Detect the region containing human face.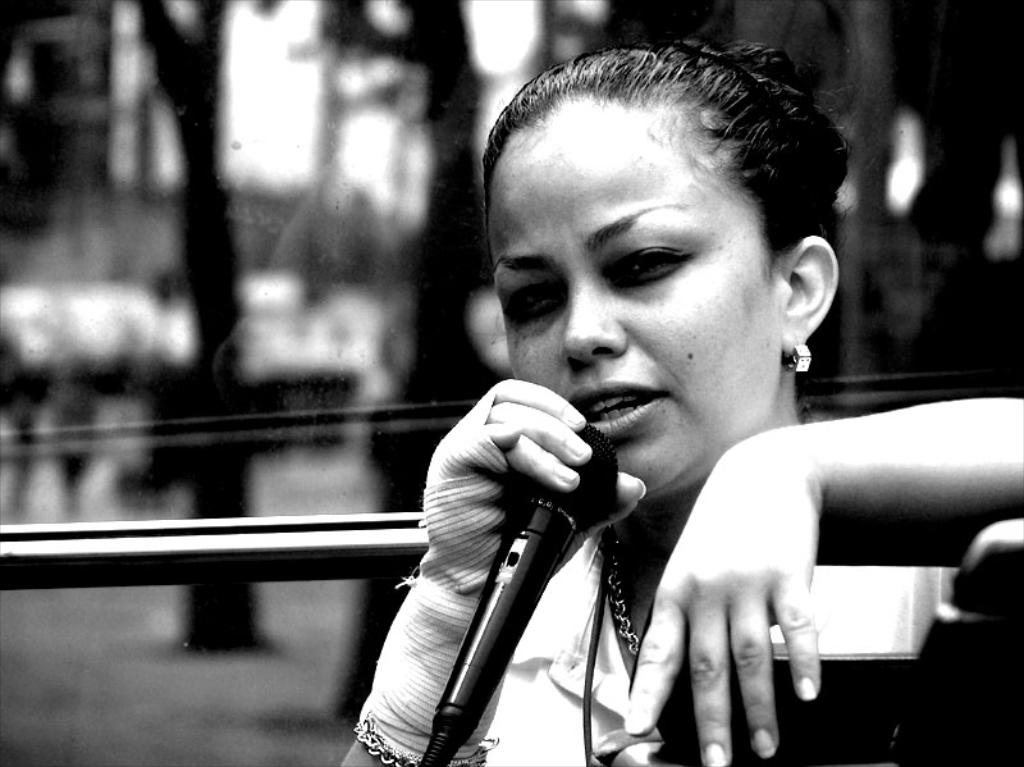
(left=489, top=95, right=786, bottom=492).
